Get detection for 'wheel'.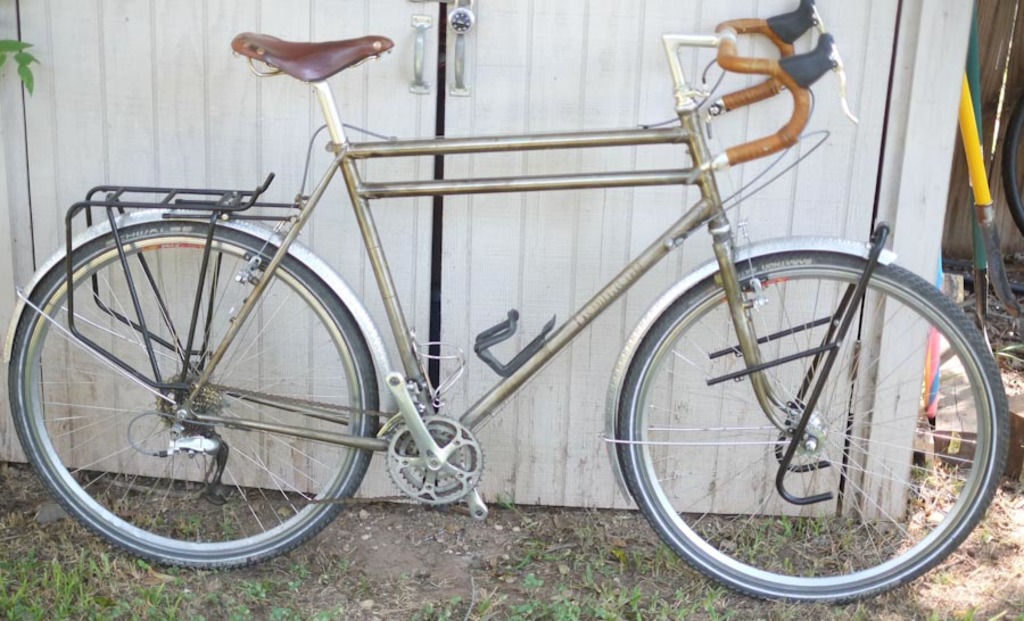
Detection: 1000,92,1023,235.
